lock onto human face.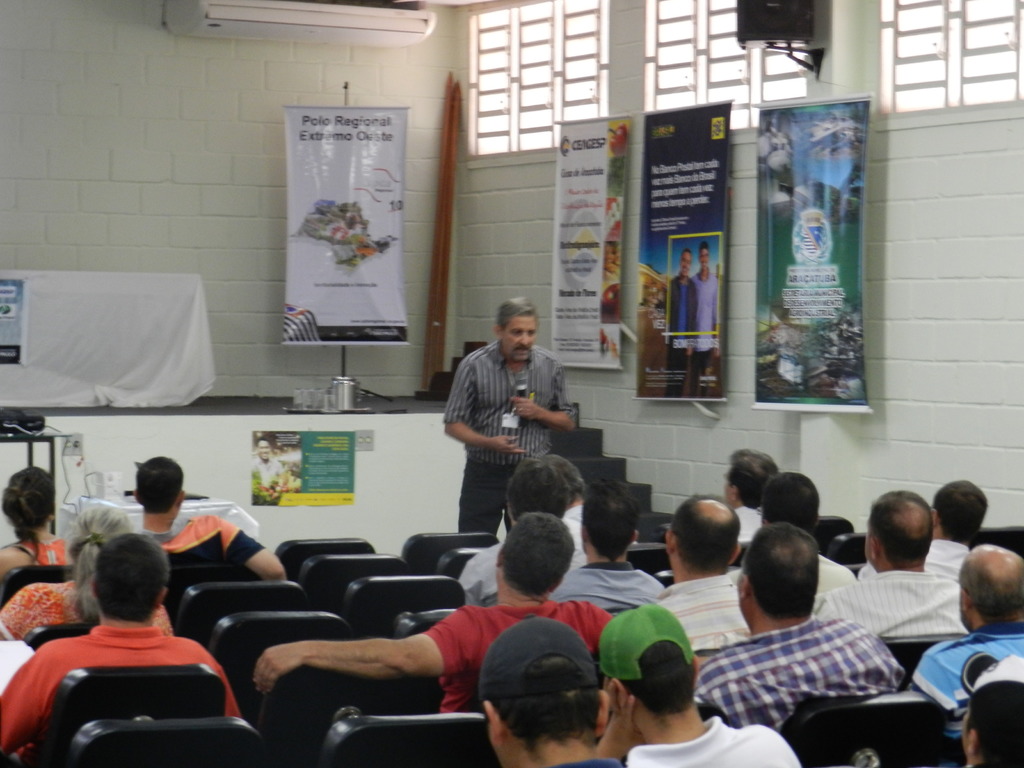
Locked: [left=678, top=253, right=690, bottom=280].
